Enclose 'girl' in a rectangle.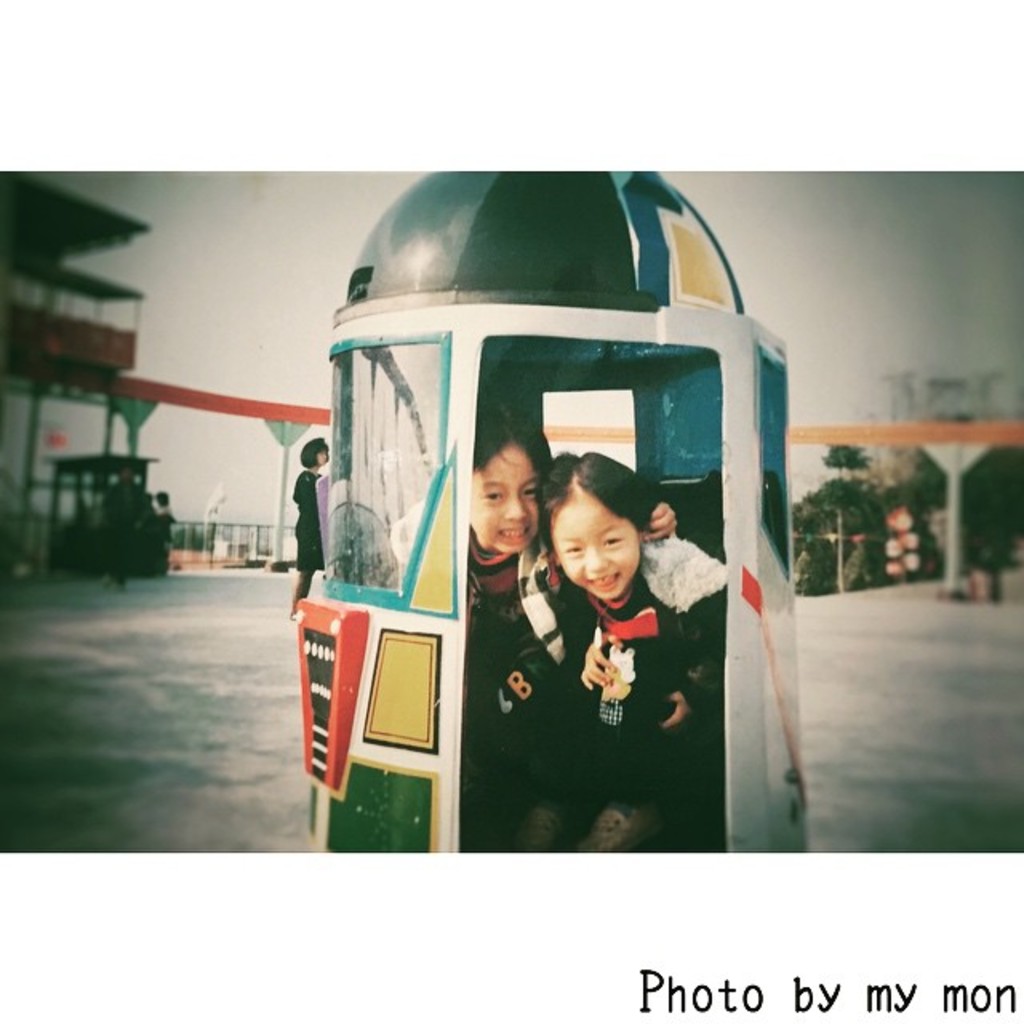
{"x1": 454, "y1": 398, "x2": 669, "y2": 848}.
